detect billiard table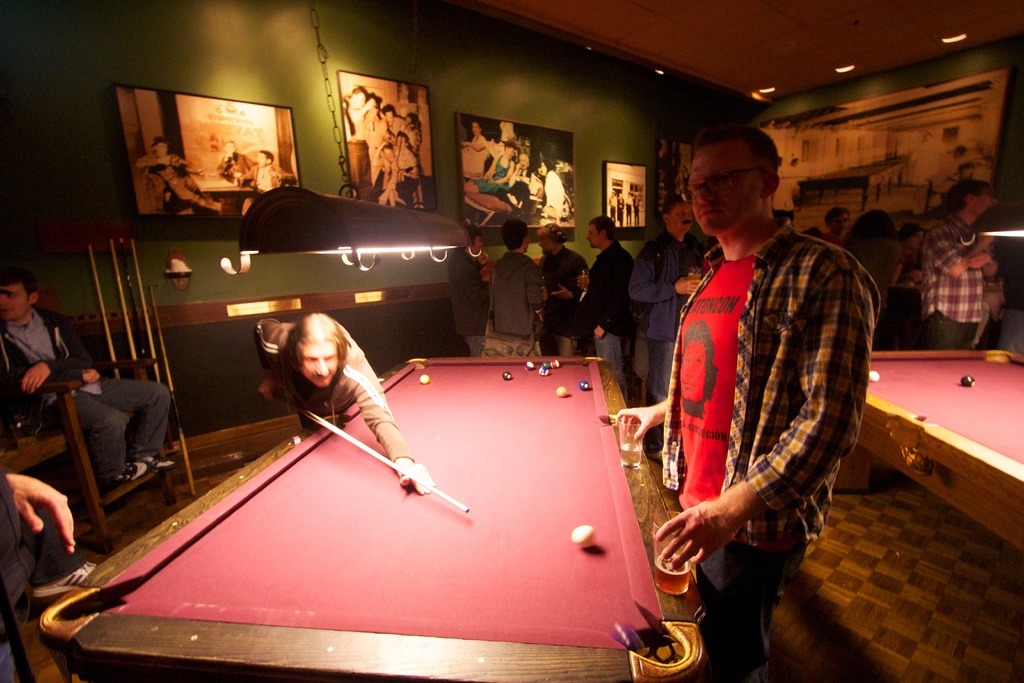
{"x1": 830, "y1": 347, "x2": 1023, "y2": 551}
